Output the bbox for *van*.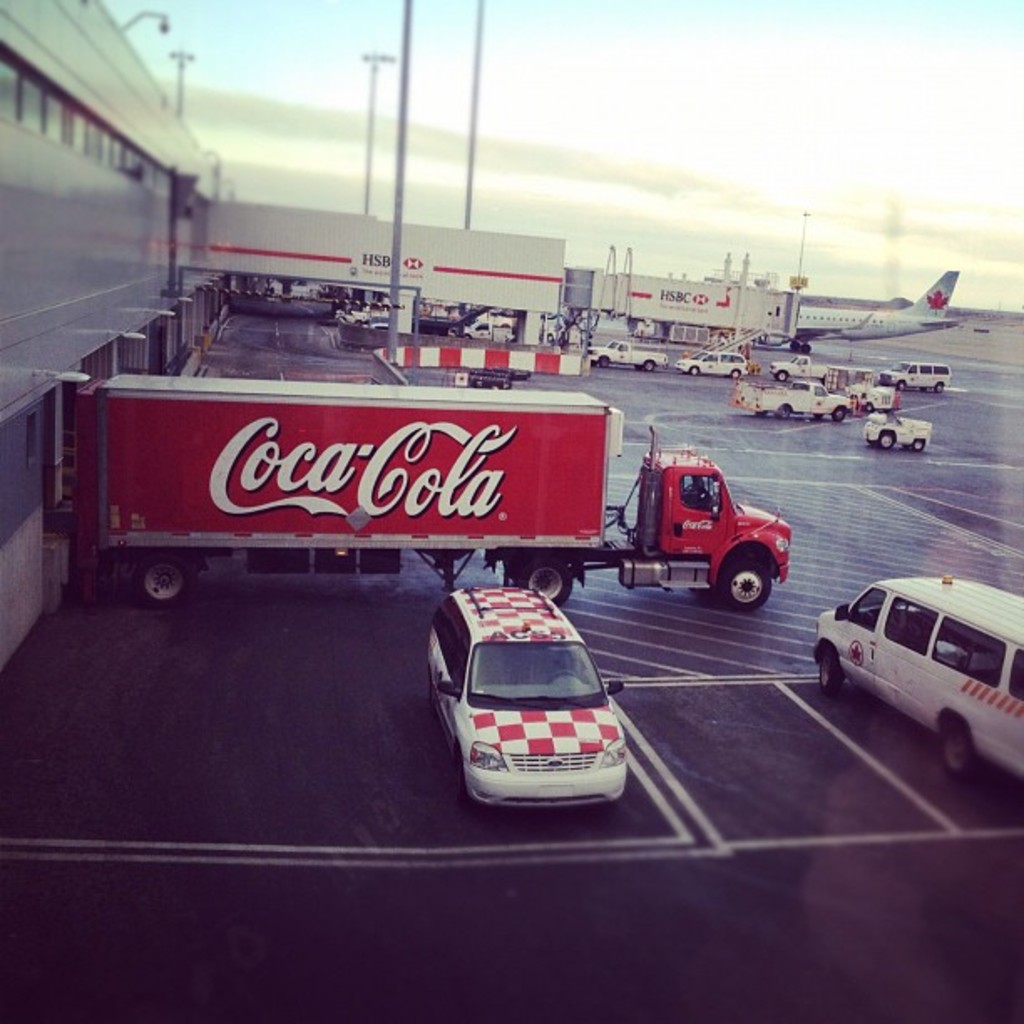
pyautogui.locateOnScreen(812, 571, 1022, 788).
